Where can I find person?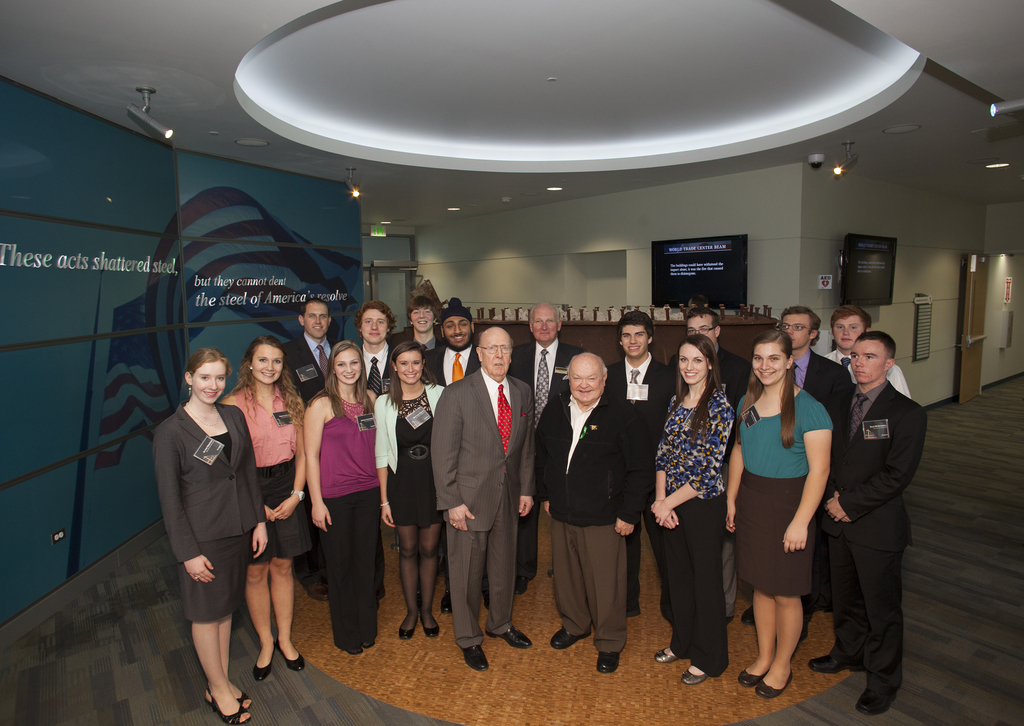
You can find it at (651, 335, 730, 682).
